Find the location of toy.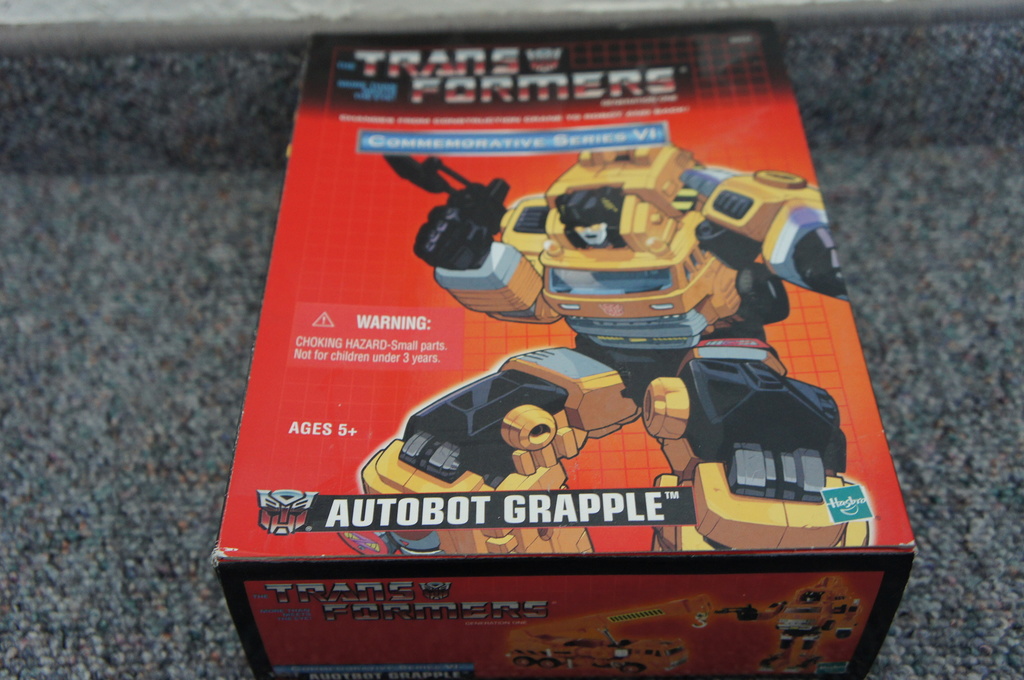
Location: Rect(503, 594, 715, 679).
